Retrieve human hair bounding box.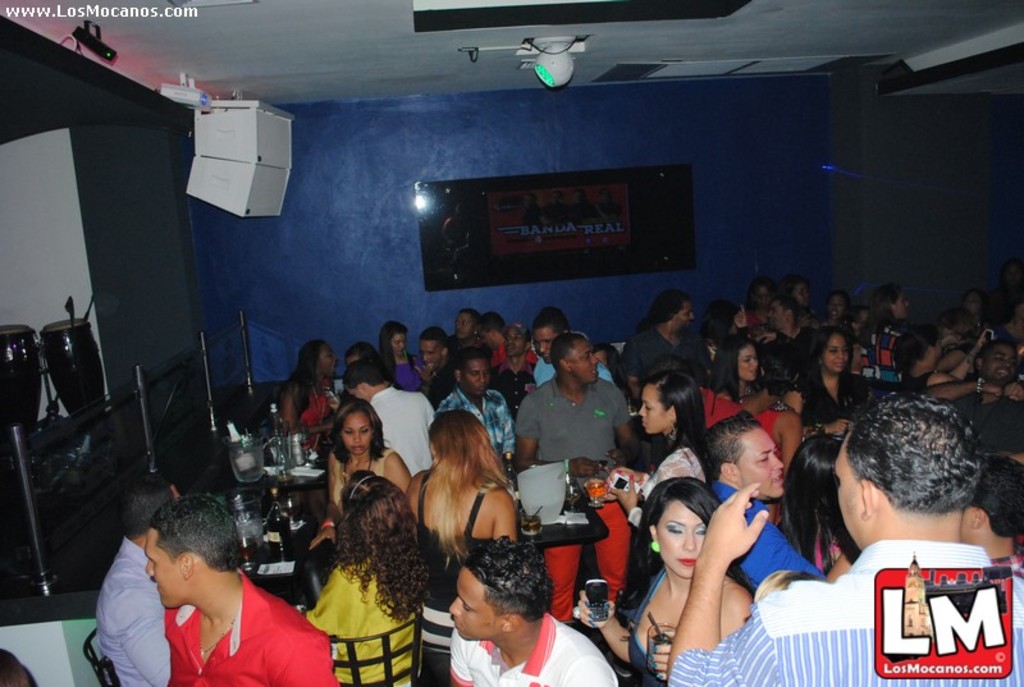
Bounding box: [x1=595, y1=342, x2=630, y2=383].
